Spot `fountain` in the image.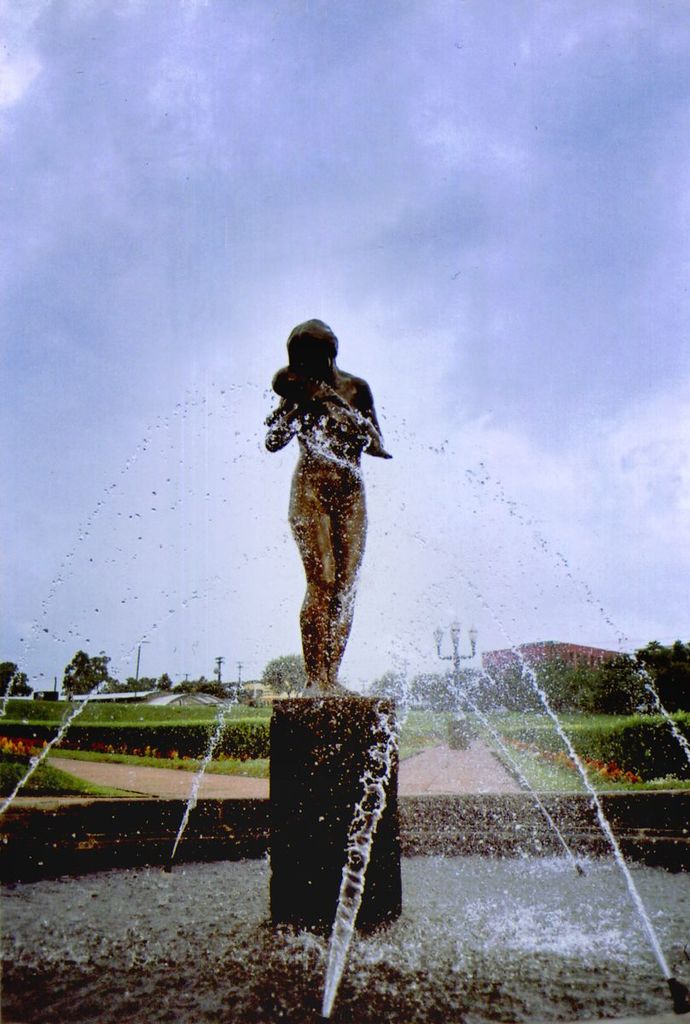
`fountain` found at pyautogui.locateOnScreen(0, 309, 689, 1021).
